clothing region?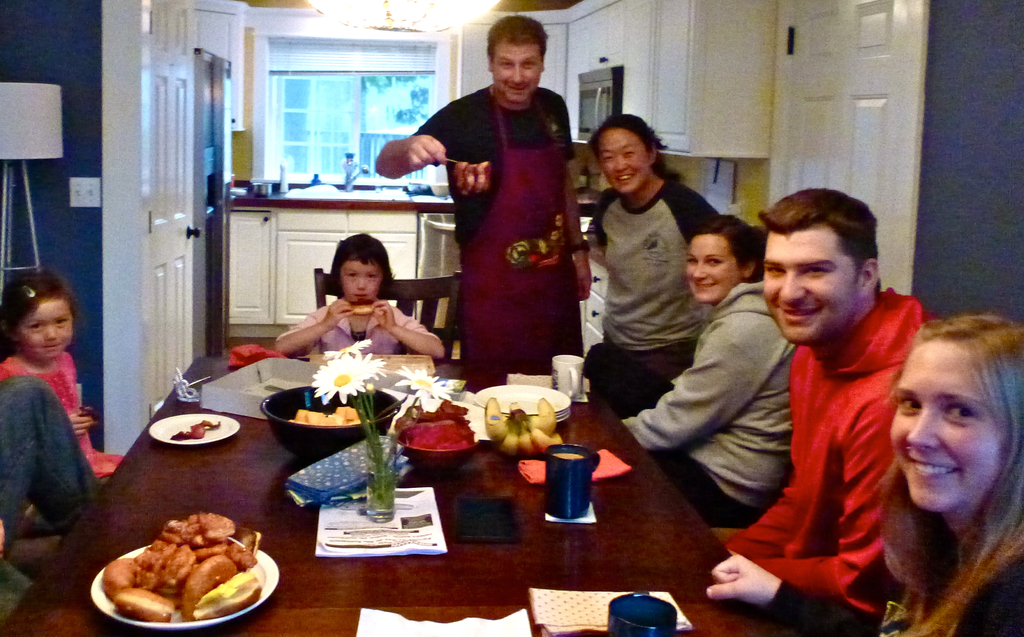
Rect(418, 85, 579, 392)
